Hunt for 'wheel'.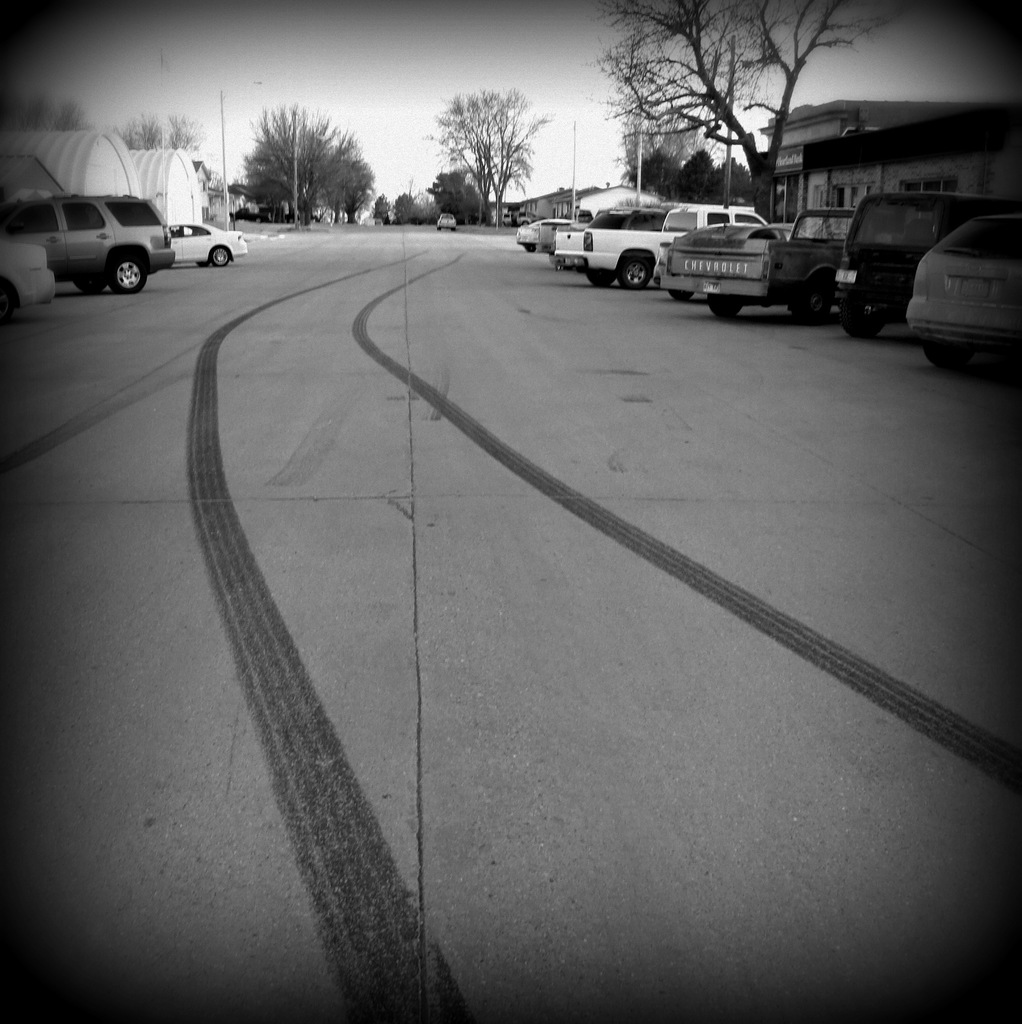
Hunted down at Rect(211, 244, 229, 266).
